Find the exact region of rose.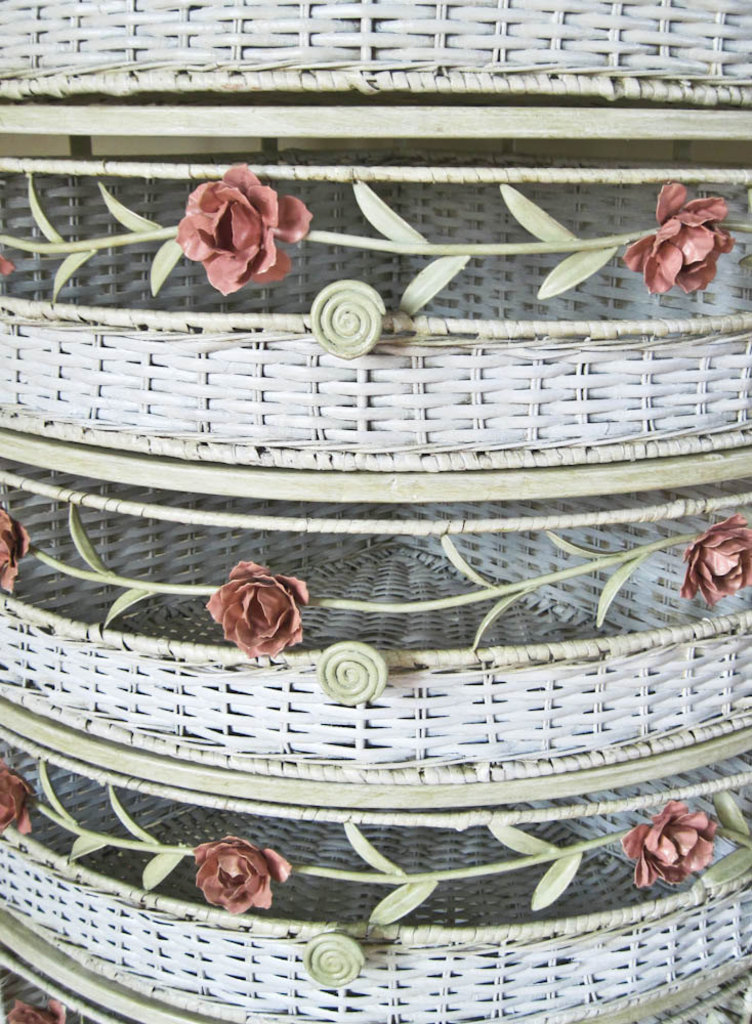
Exact region: 0/755/40/838.
